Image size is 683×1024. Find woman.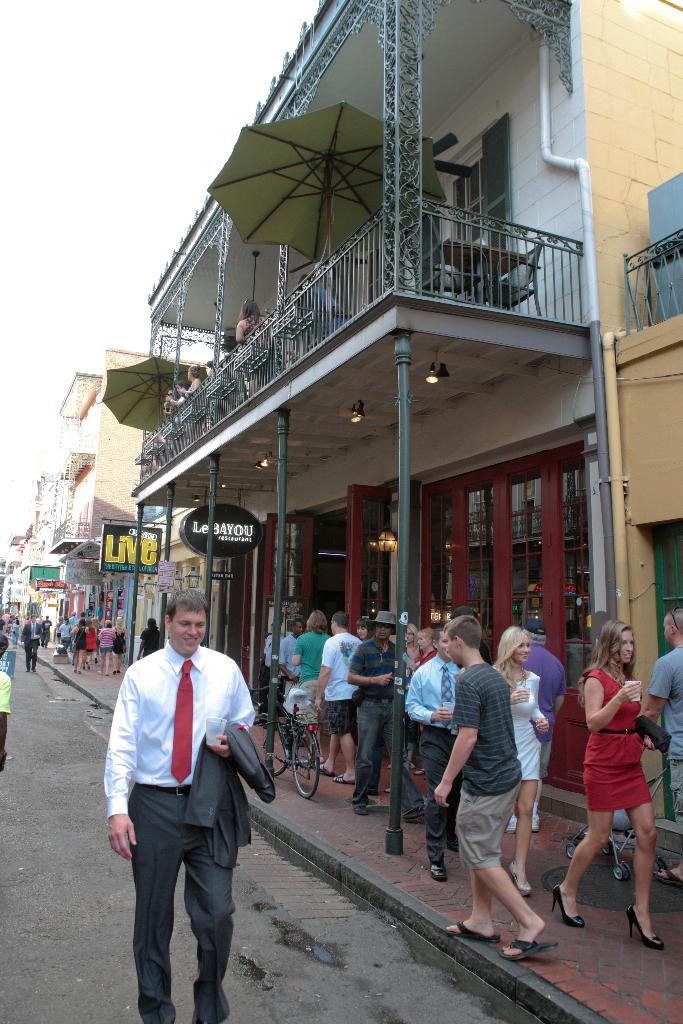
564,625,668,916.
